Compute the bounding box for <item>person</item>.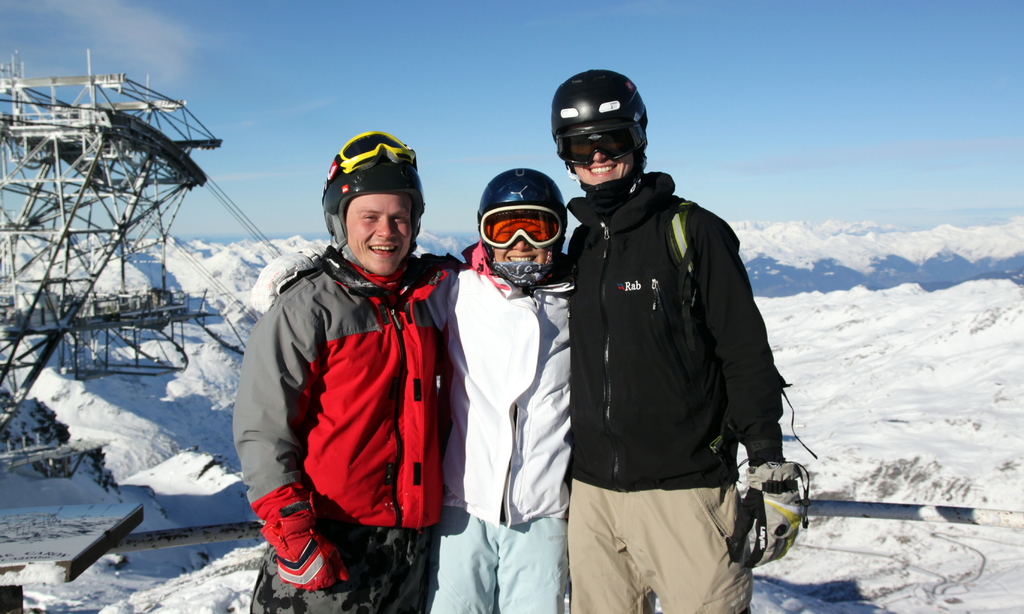
{"x1": 554, "y1": 65, "x2": 817, "y2": 613}.
